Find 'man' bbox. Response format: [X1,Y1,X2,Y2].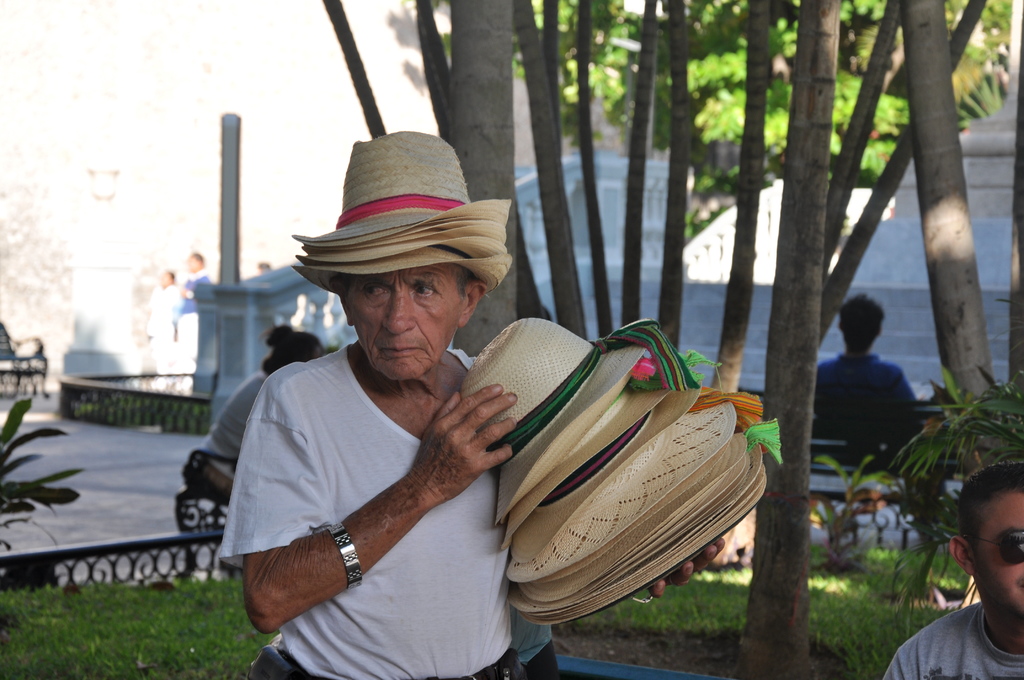
[885,462,1023,679].
